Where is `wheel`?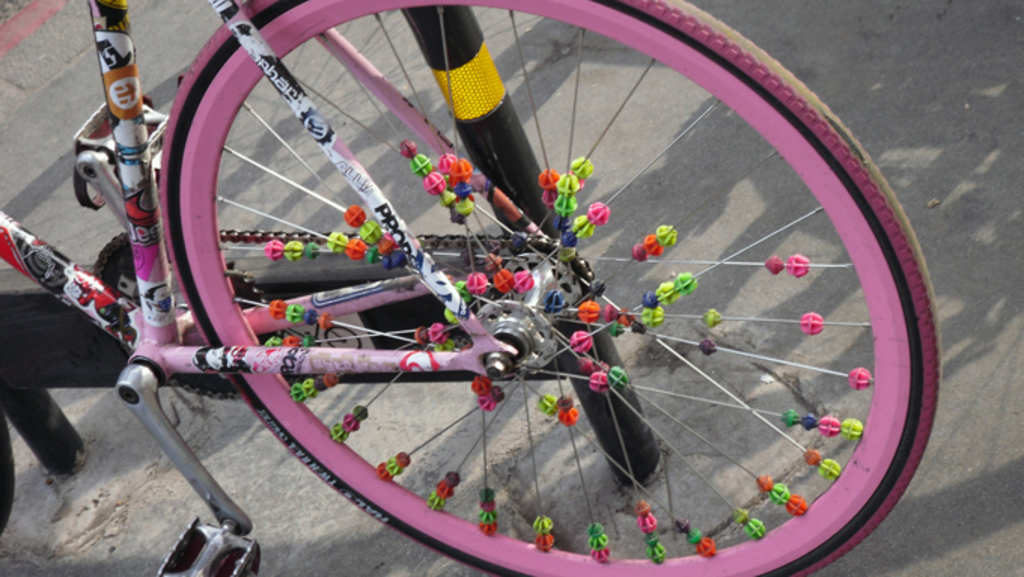
x1=161, y1=0, x2=946, y2=575.
